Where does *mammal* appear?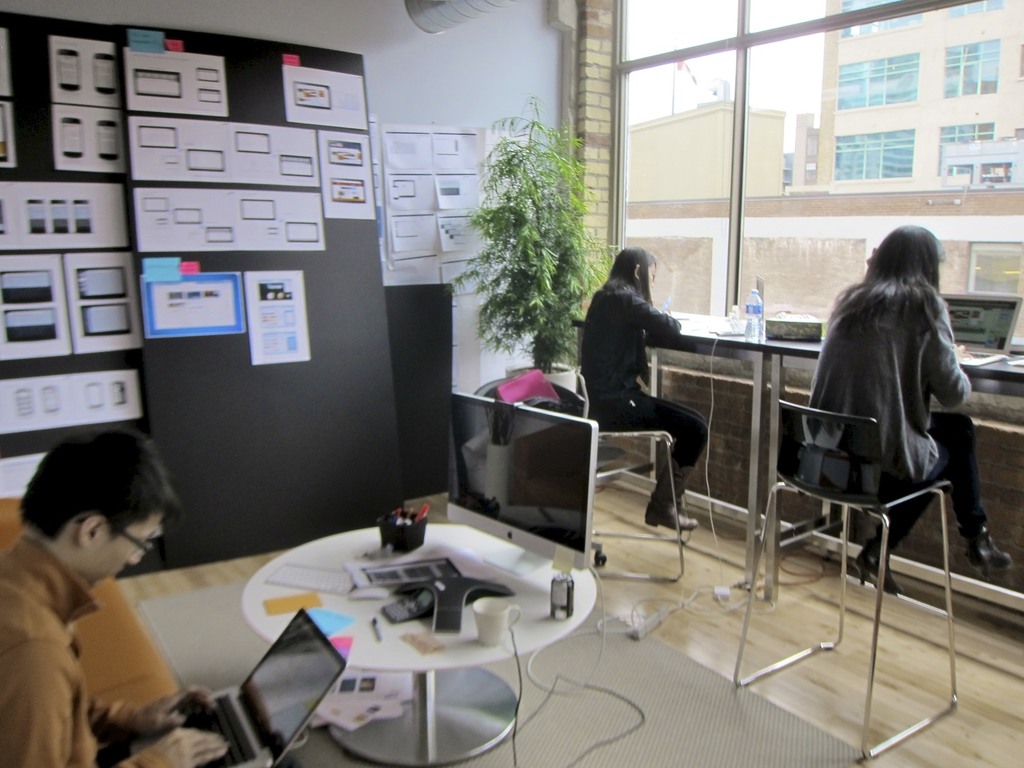
Appears at 573:242:712:529.
